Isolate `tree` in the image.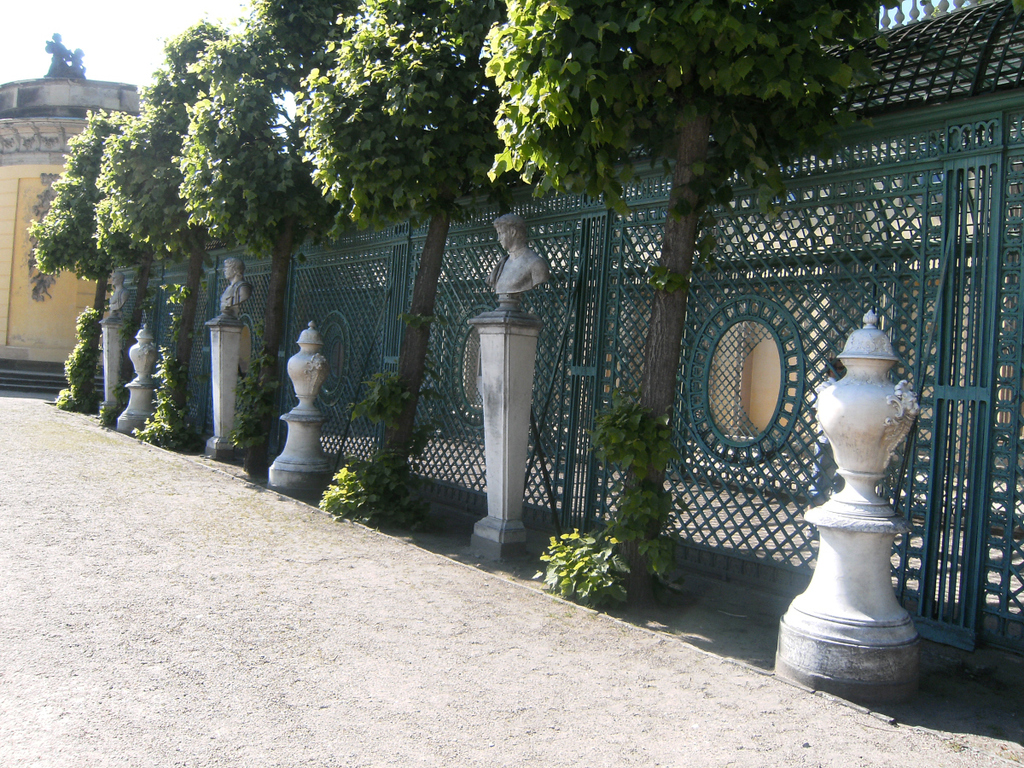
Isolated region: pyautogui.locateOnScreen(92, 19, 234, 455).
